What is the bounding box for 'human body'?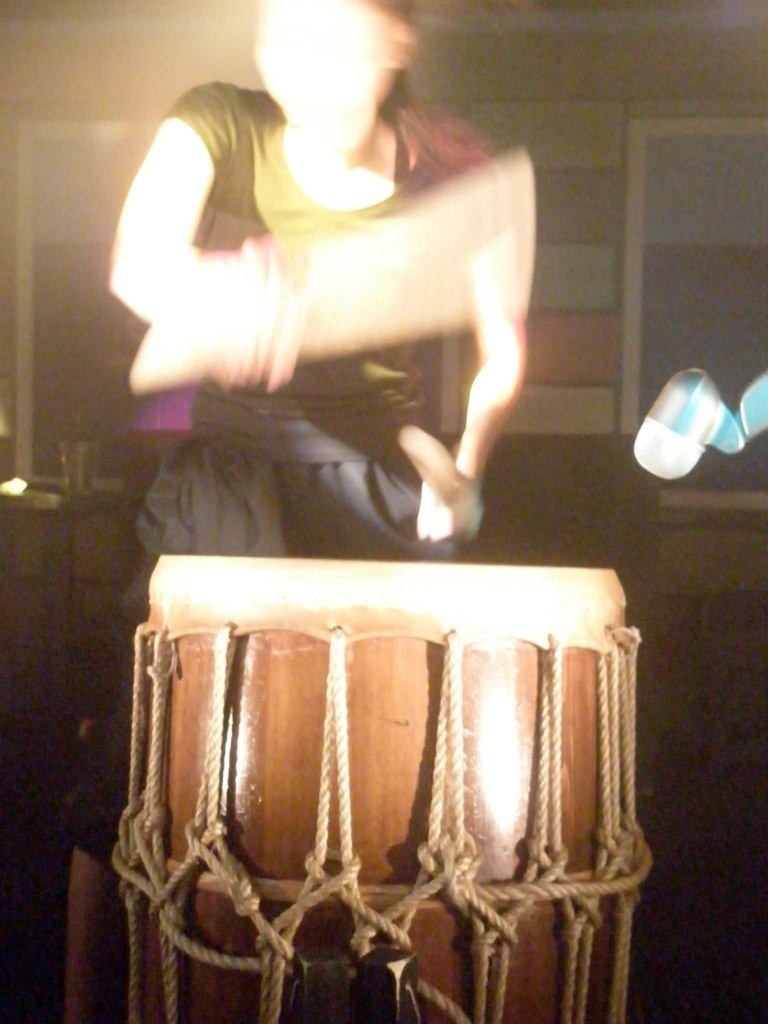
Rect(150, 15, 561, 550).
